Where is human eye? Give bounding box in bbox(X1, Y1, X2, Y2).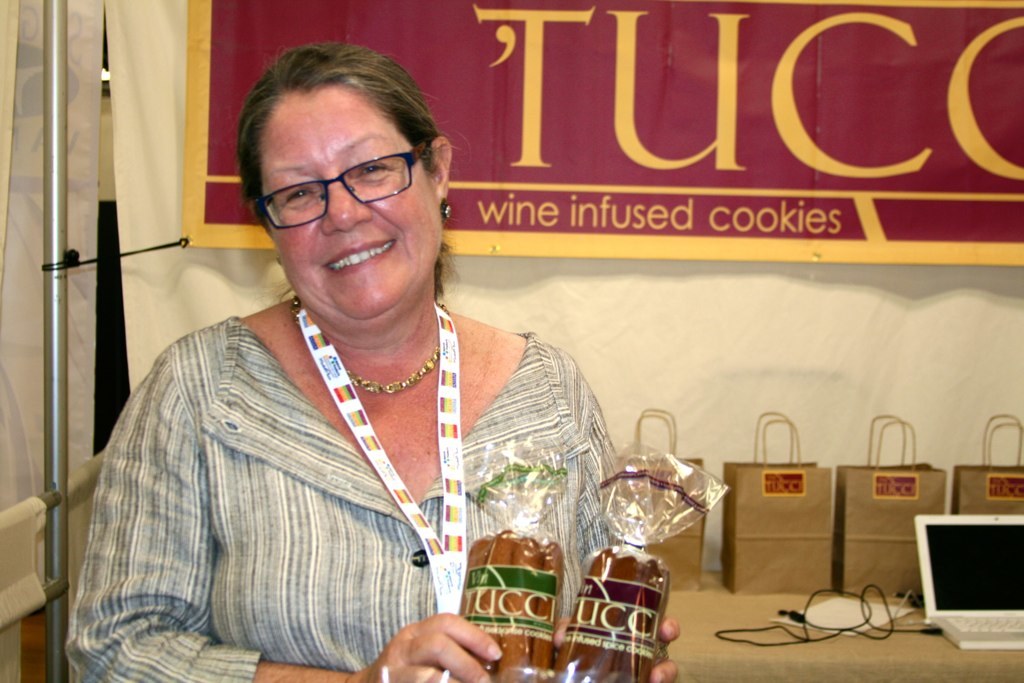
bbox(352, 160, 396, 183).
